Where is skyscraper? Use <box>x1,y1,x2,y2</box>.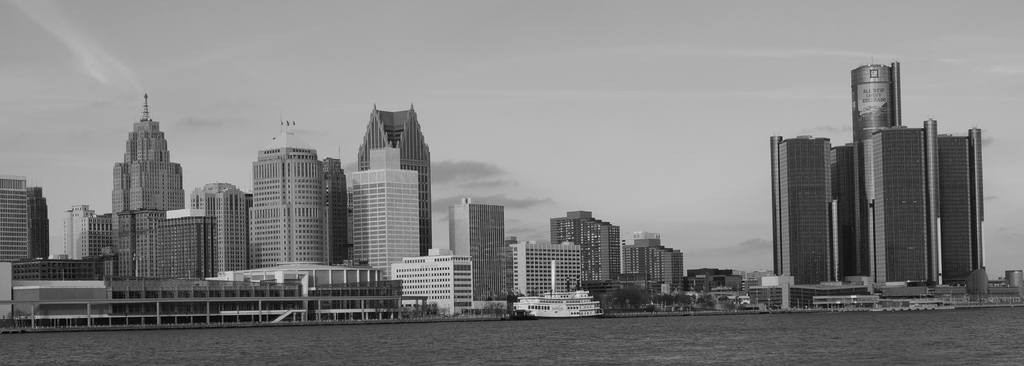
<box>0,178,58,280</box>.
